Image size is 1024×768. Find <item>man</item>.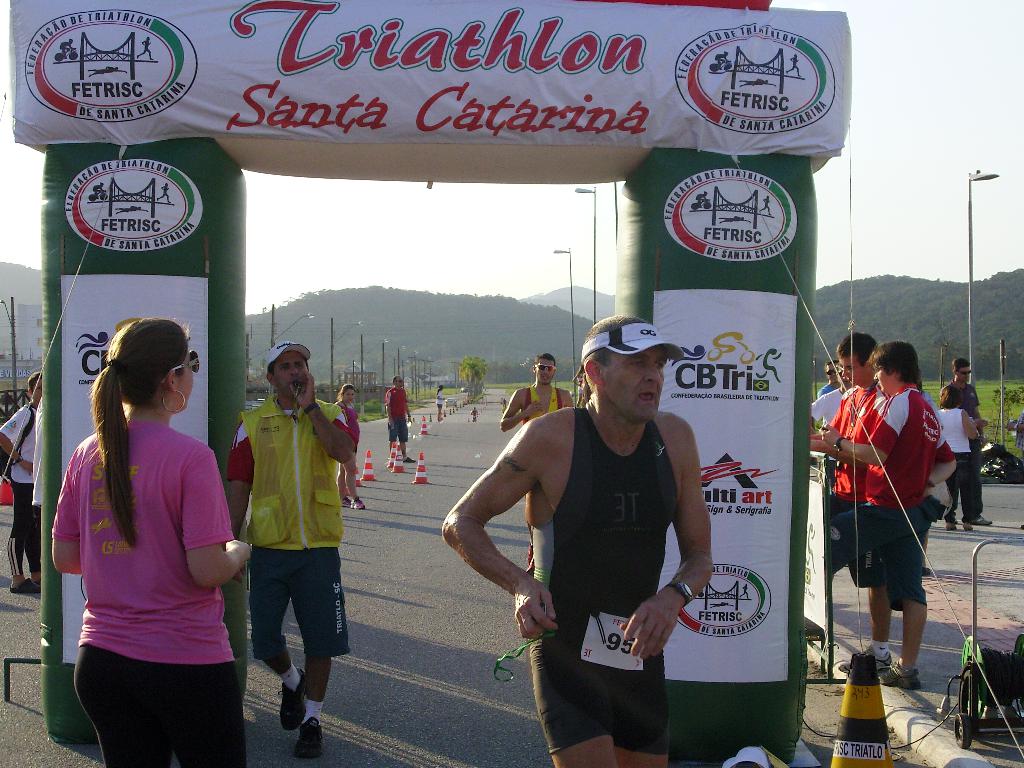
l=940, t=355, r=992, b=525.
